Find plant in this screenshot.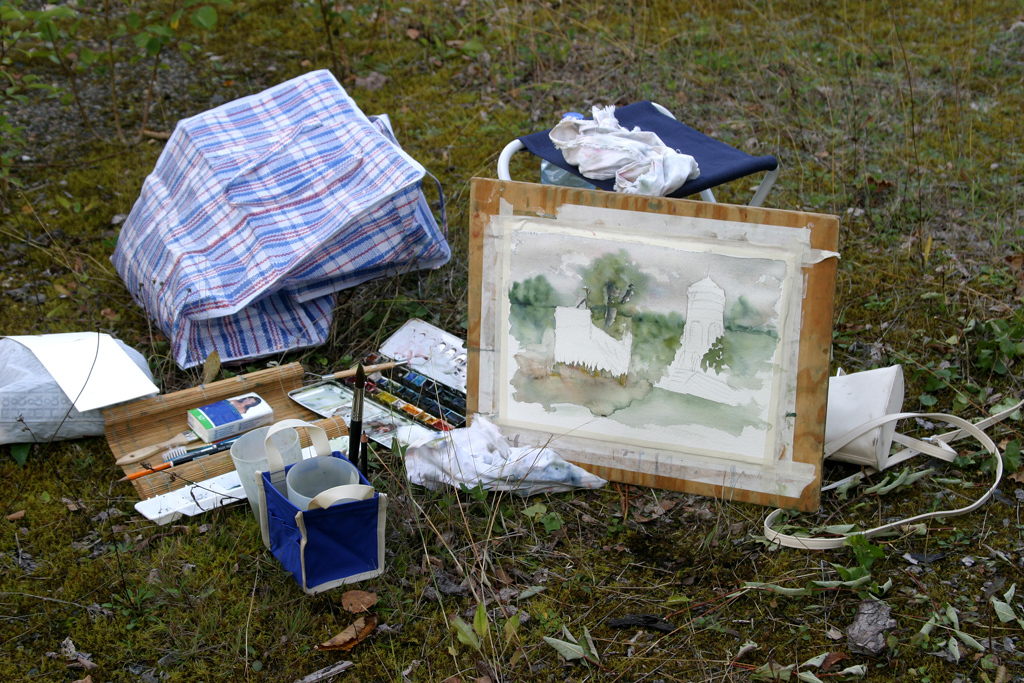
The bounding box for plant is pyautogui.locateOnScreen(287, 278, 438, 377).
